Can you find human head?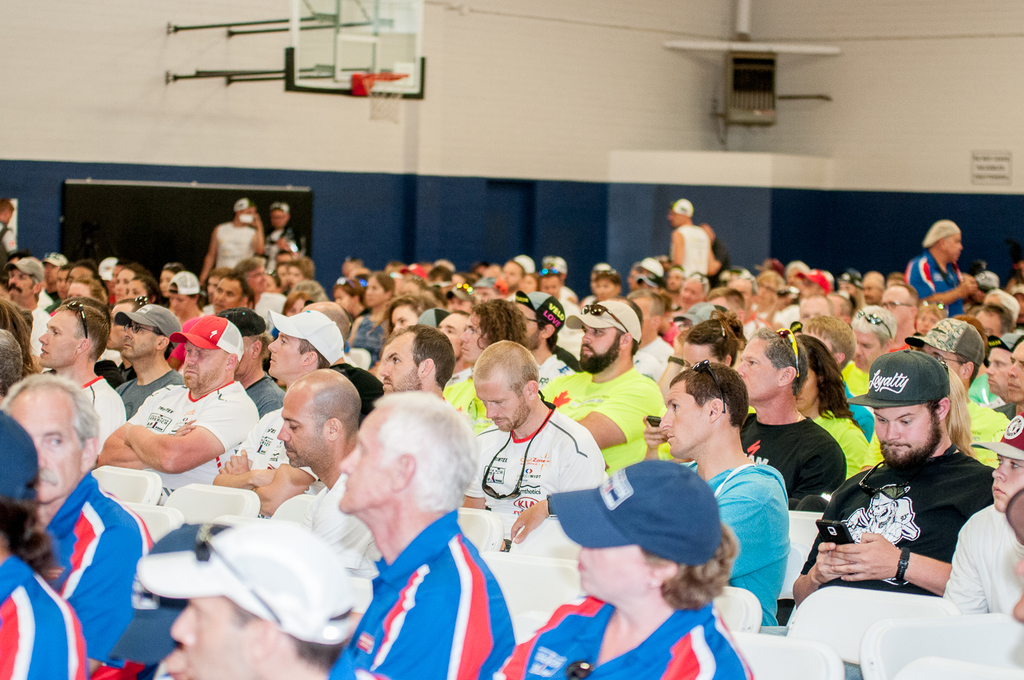
Yes, bounding box: pyautogui.locateOnScreen(656, 362, 751, 459).
